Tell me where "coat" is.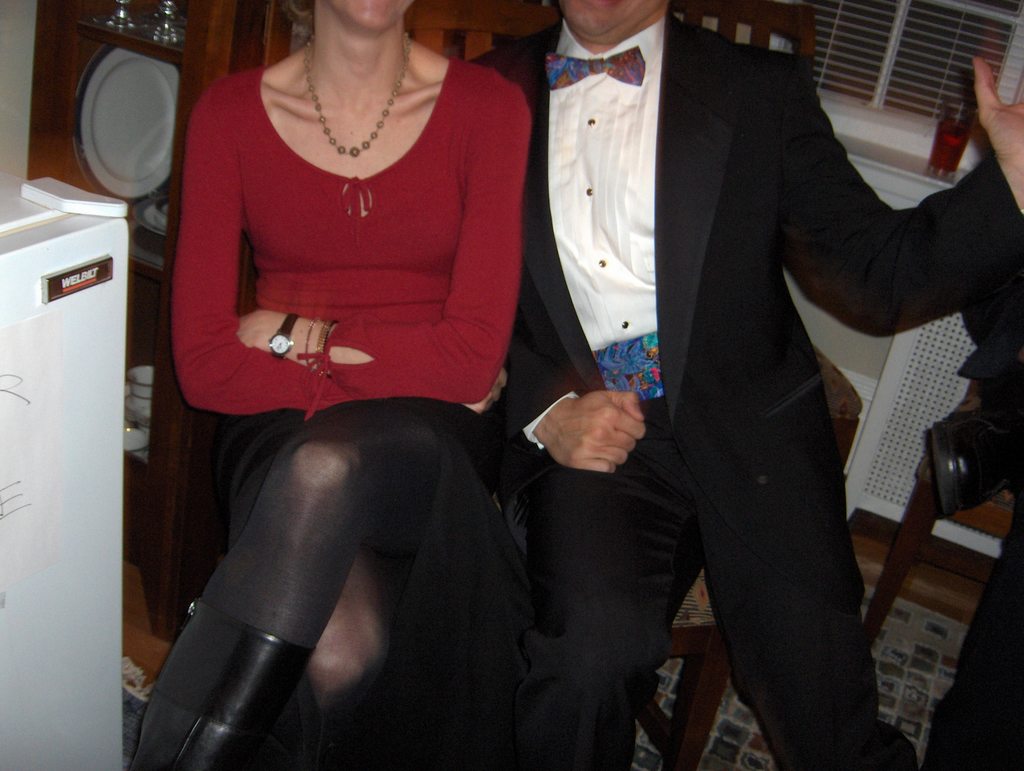
"coat" is at [488,5,1017,490].
